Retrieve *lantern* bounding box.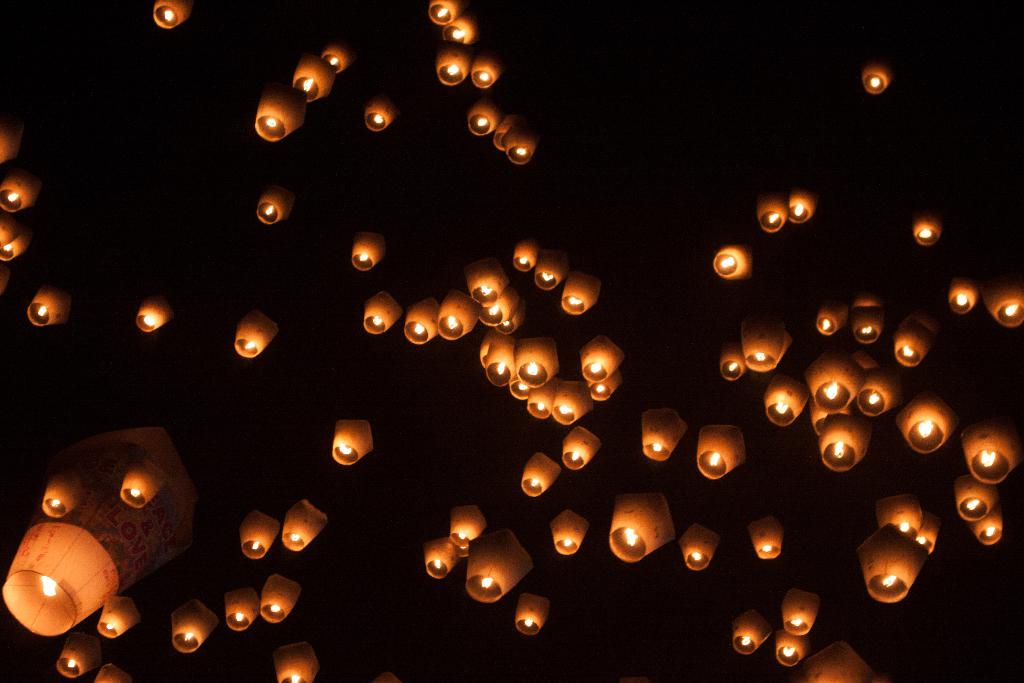
Bounding box: {"left": 426, "top": 539, "right": 459, "bottom": 576}.
